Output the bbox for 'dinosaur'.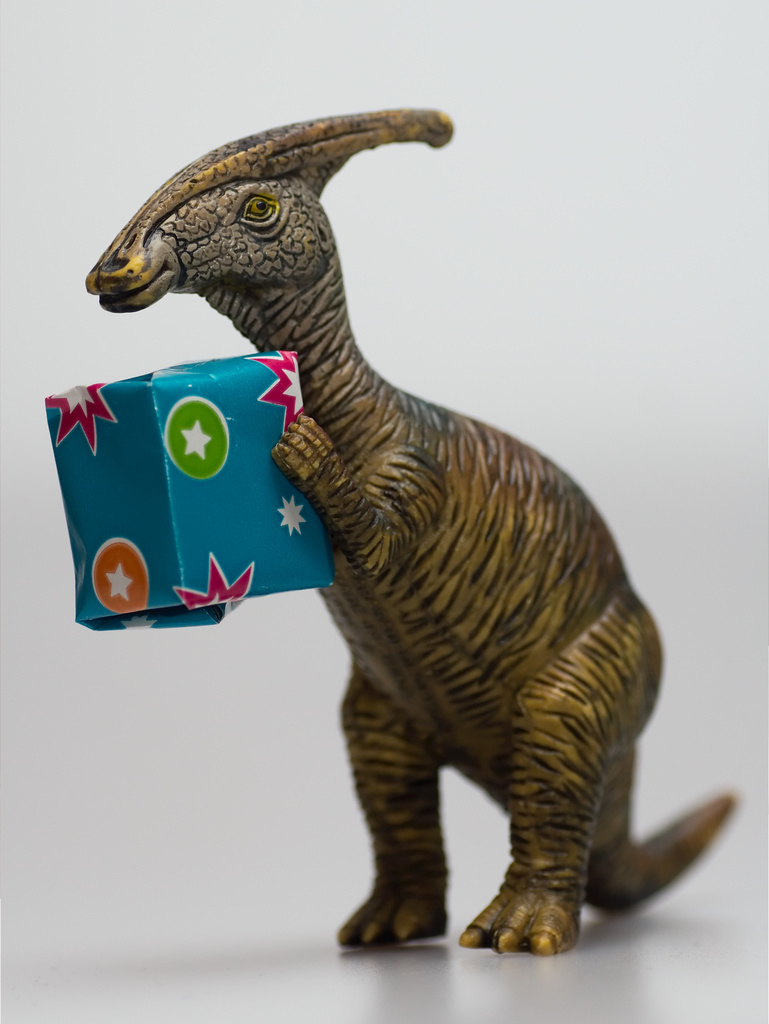
(left=72, top=102, right=732, bottom=952).
